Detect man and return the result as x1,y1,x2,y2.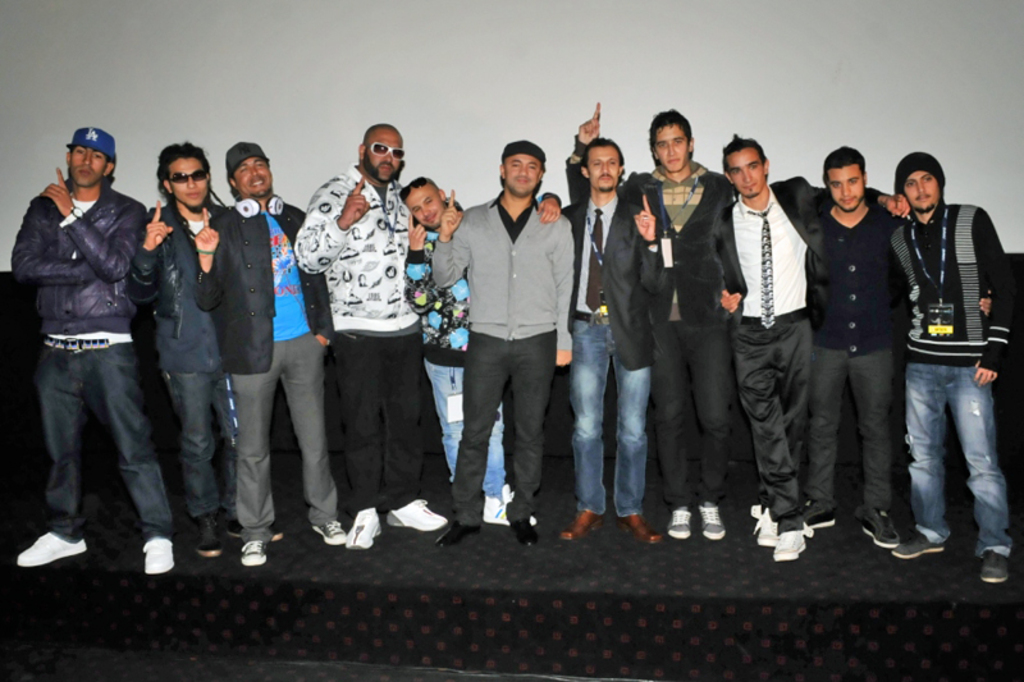
132,139,287,559.
